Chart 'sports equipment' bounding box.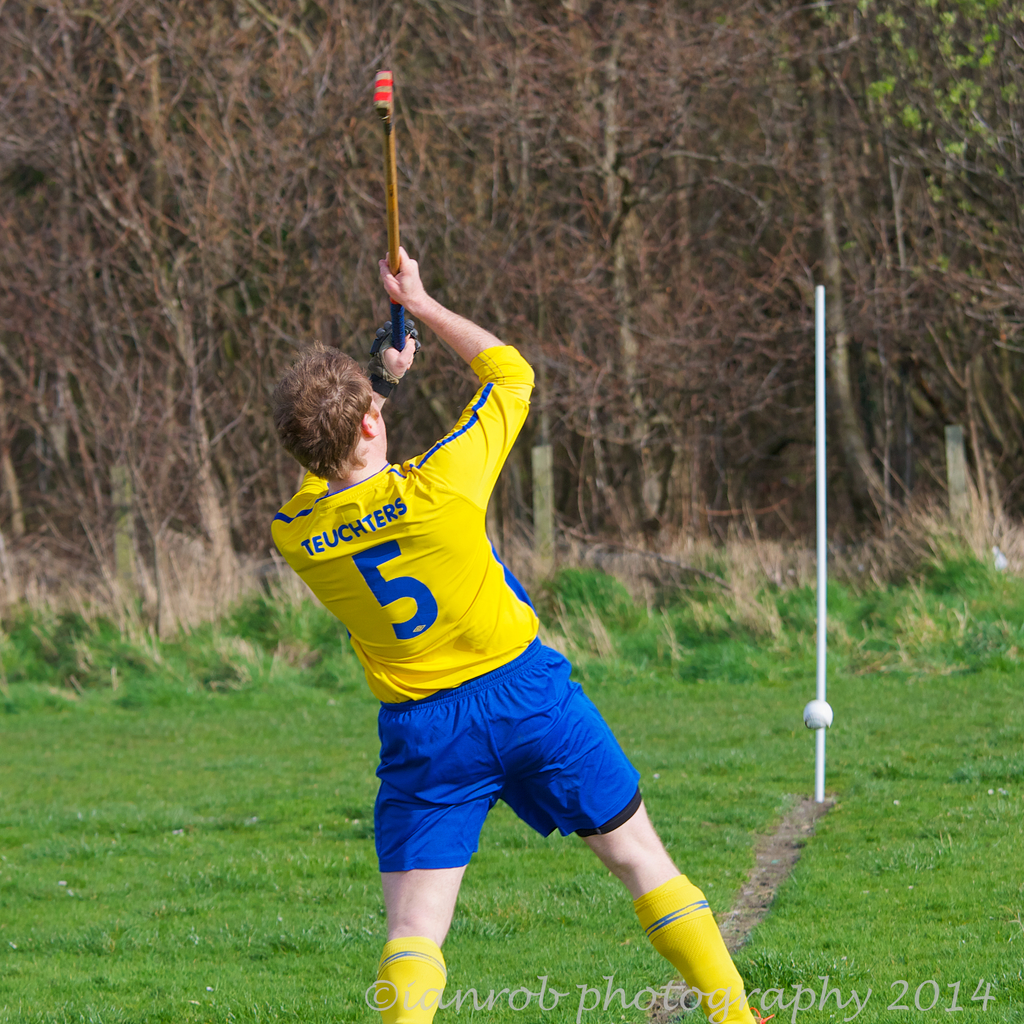
Charted: {"left": 371, "top": 68, "right": 404, "bottom": 346}.
